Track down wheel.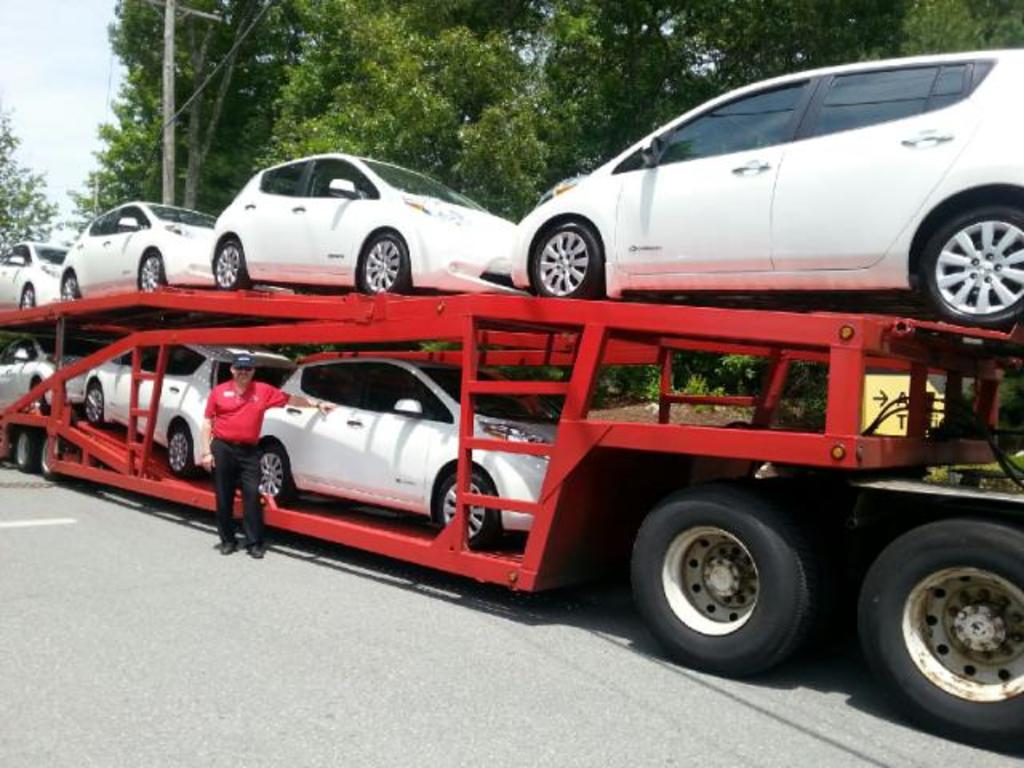
Tracked to 77/376/104/422.
